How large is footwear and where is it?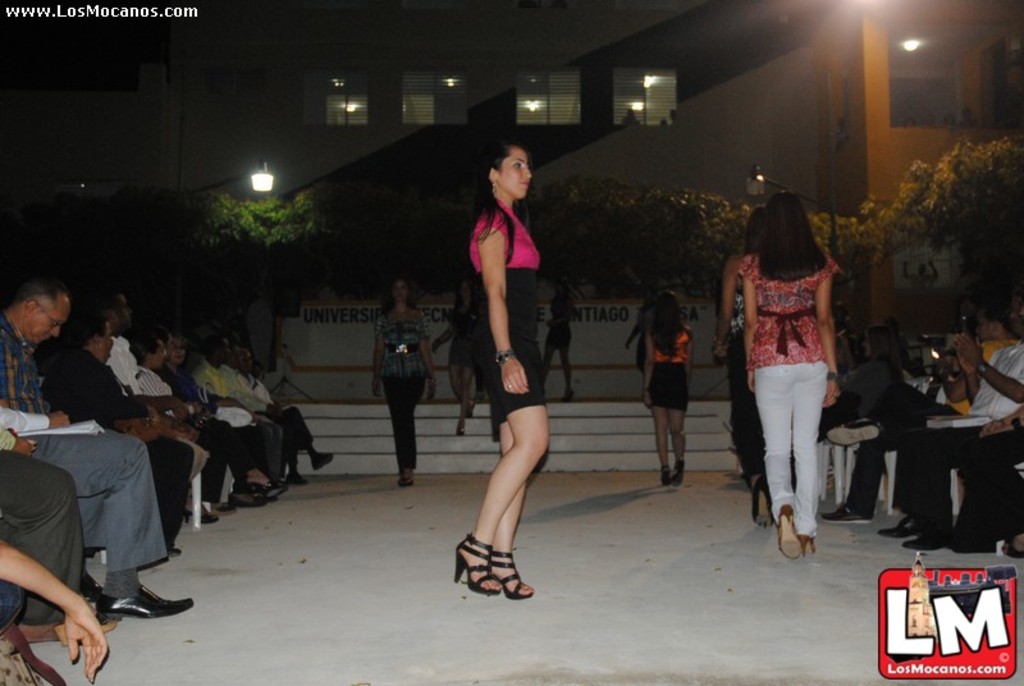
Bounding box: {"x1": 183, "y1": 509, "x2": 220, "y2": 526}.
